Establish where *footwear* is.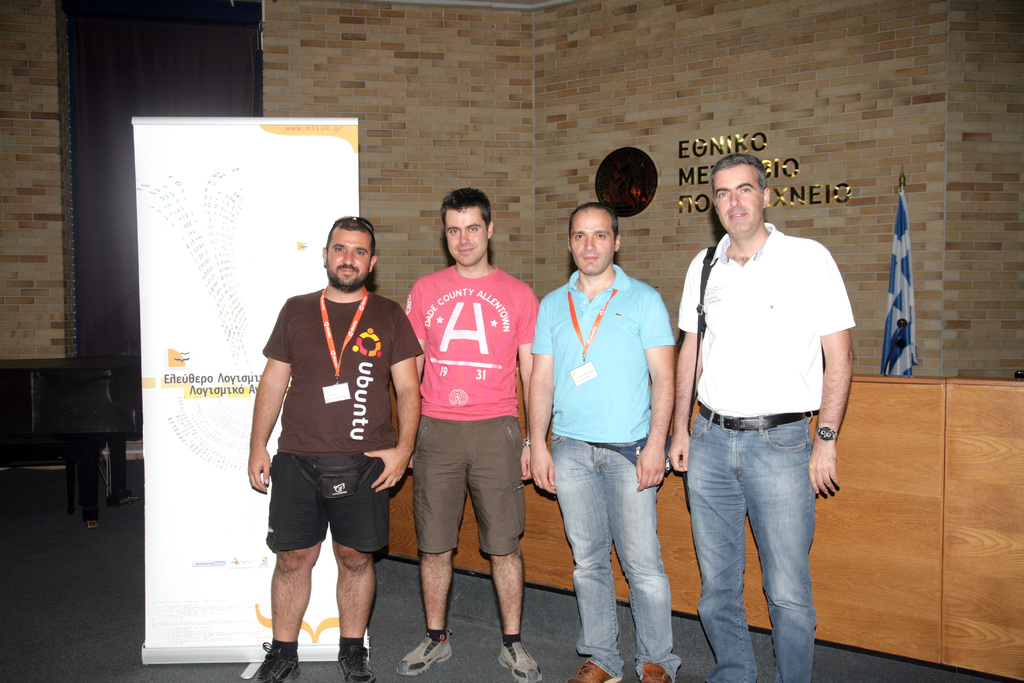
Established at 563 661 621 682.
